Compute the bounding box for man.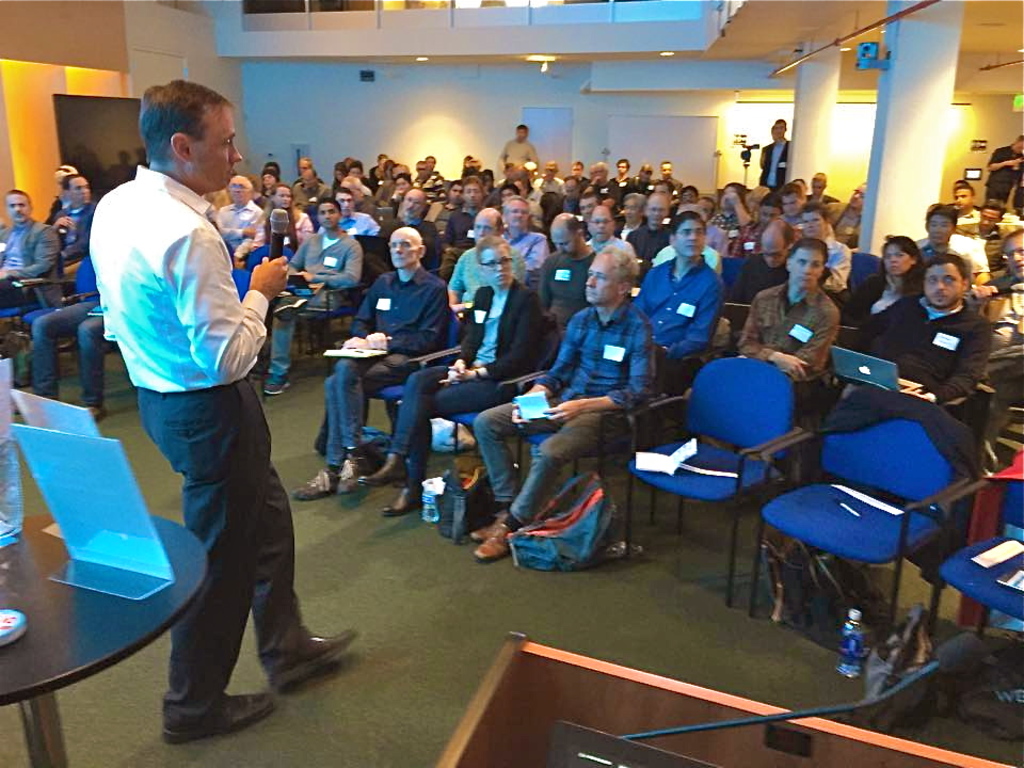
<bbox>557, 171, 579, 207</bbox>.
